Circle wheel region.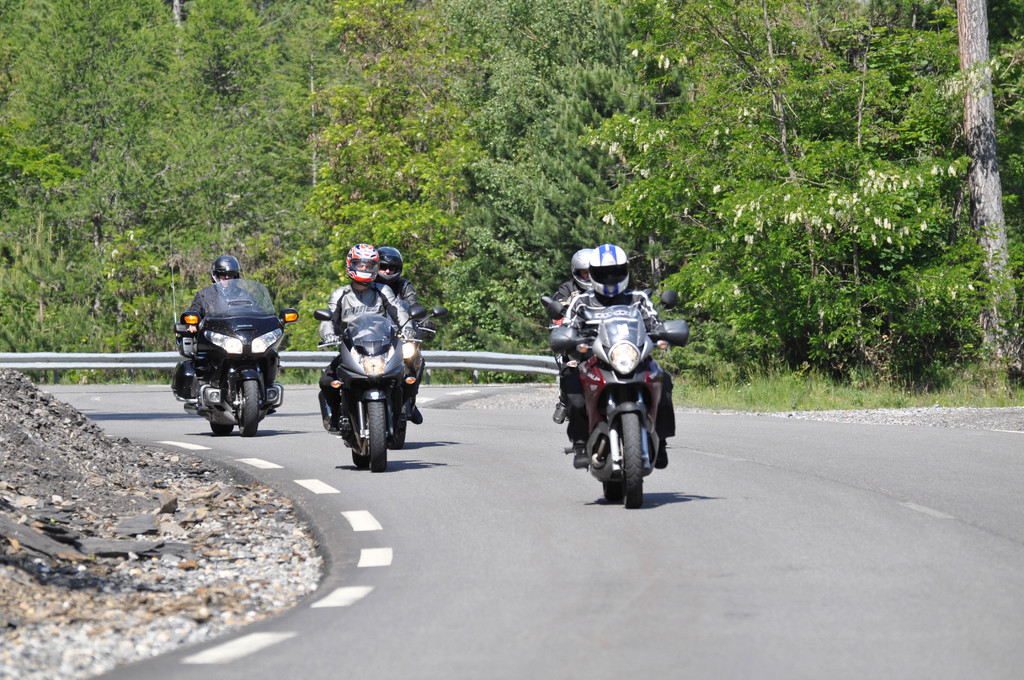
Region: bbox=(620, 414, 645, 512).
